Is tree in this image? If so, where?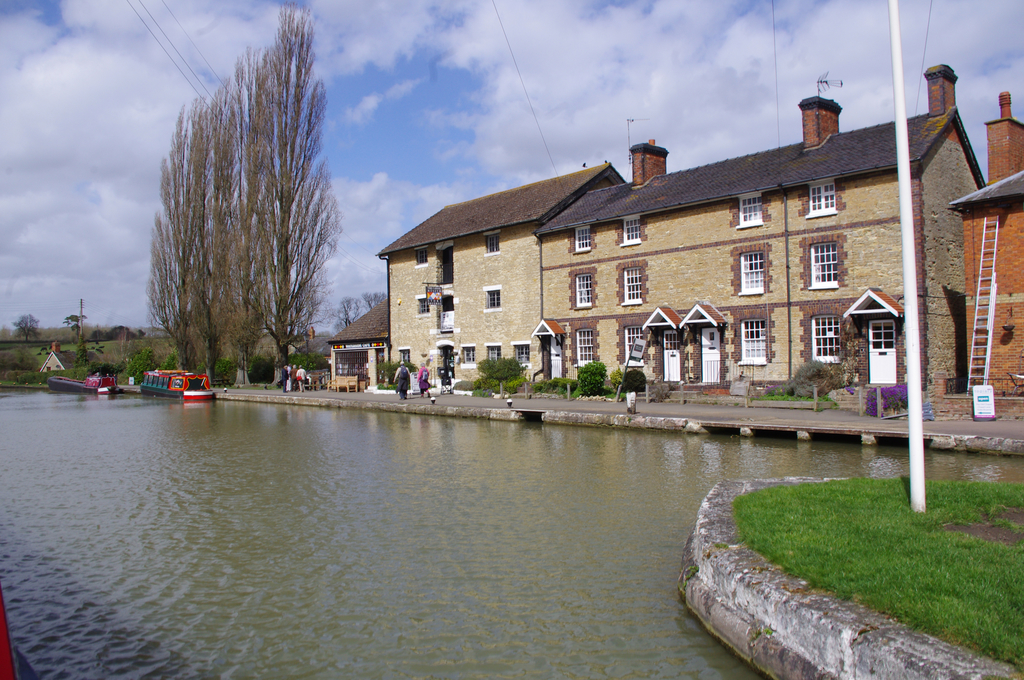
Yes, at (104, 325, 140, 341).
